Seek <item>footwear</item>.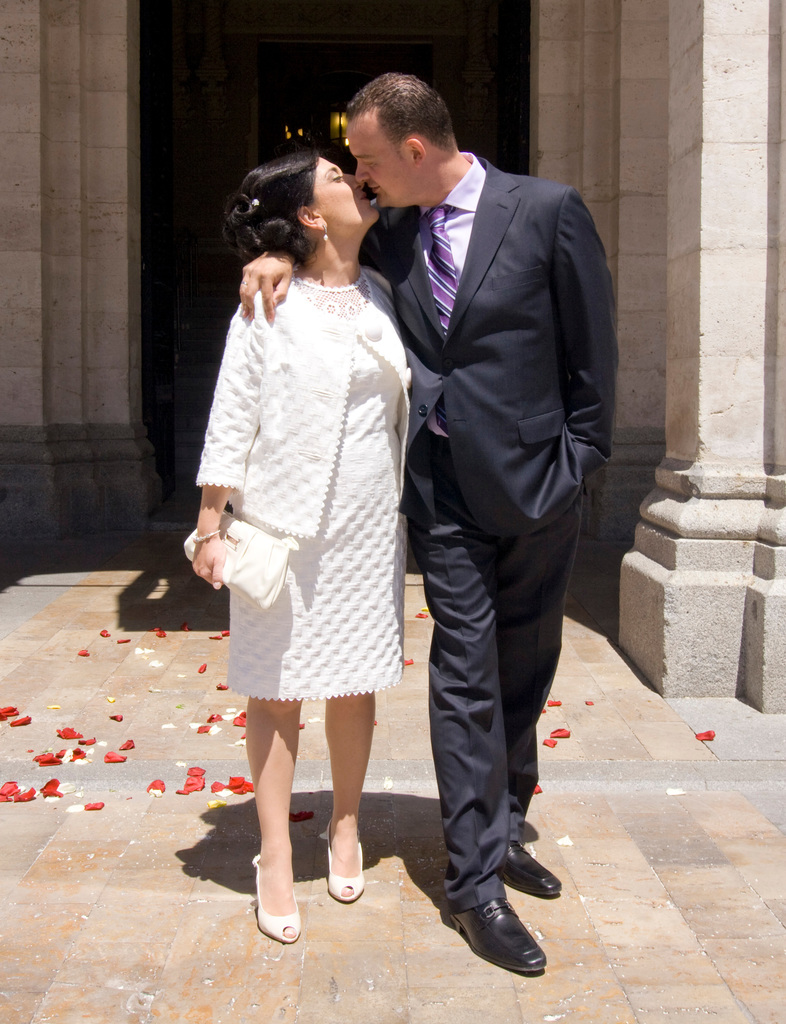
rect(243, 833, 304, 939).
